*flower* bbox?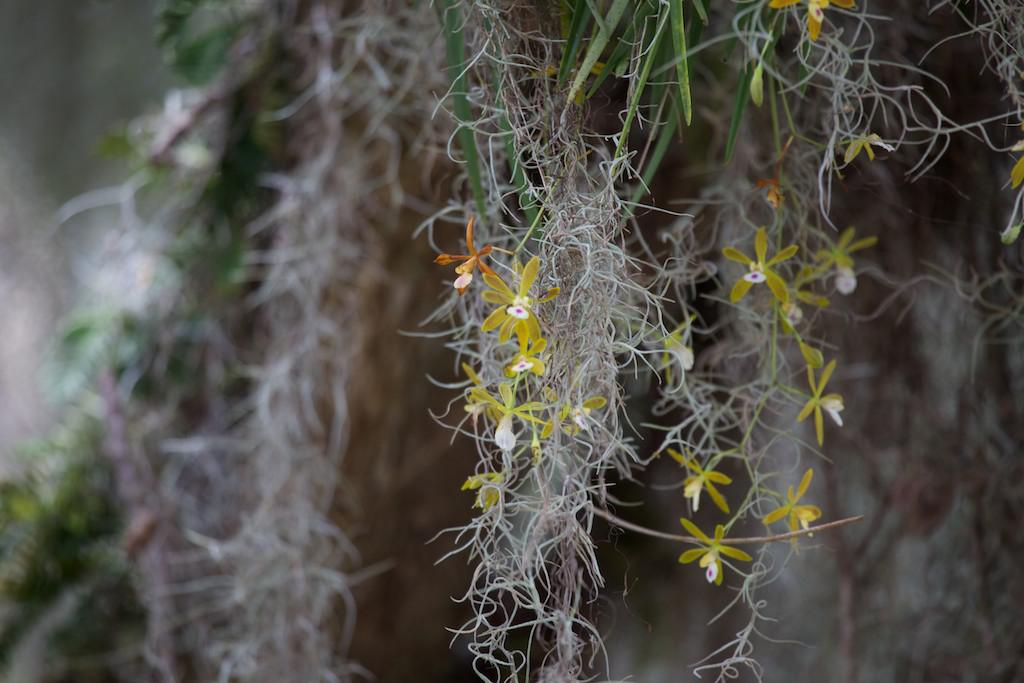
(left=668, top=450, right=731, bottom=513)
